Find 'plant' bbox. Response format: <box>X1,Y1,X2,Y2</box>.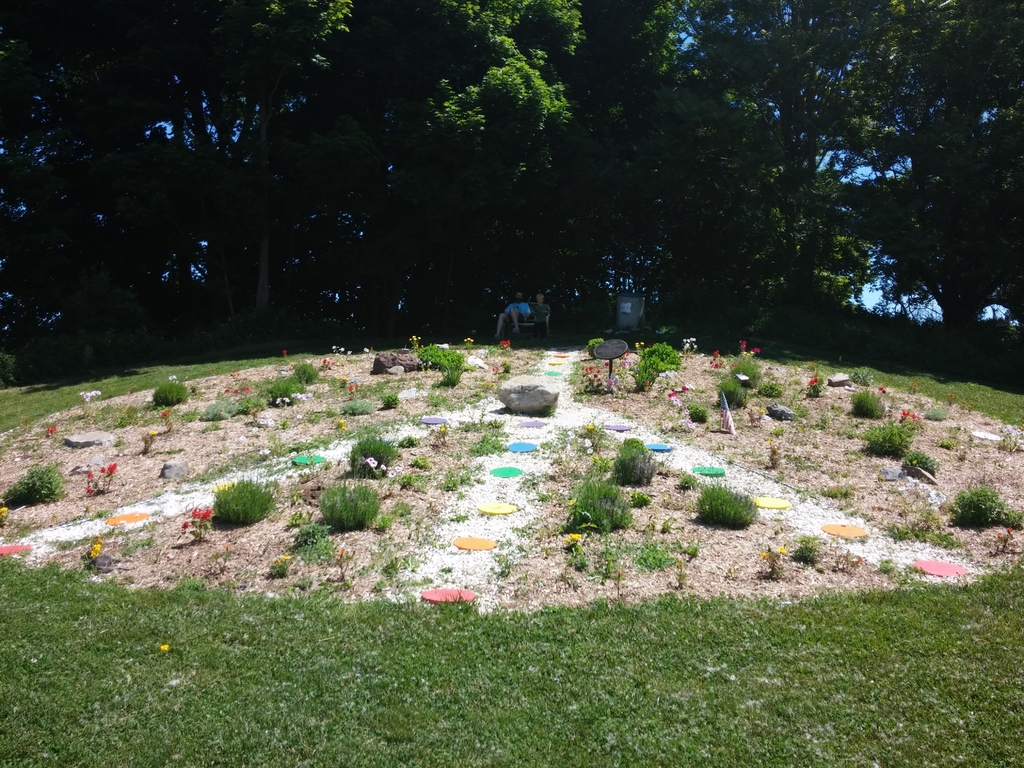
<box>690,486,757,523</box>.
